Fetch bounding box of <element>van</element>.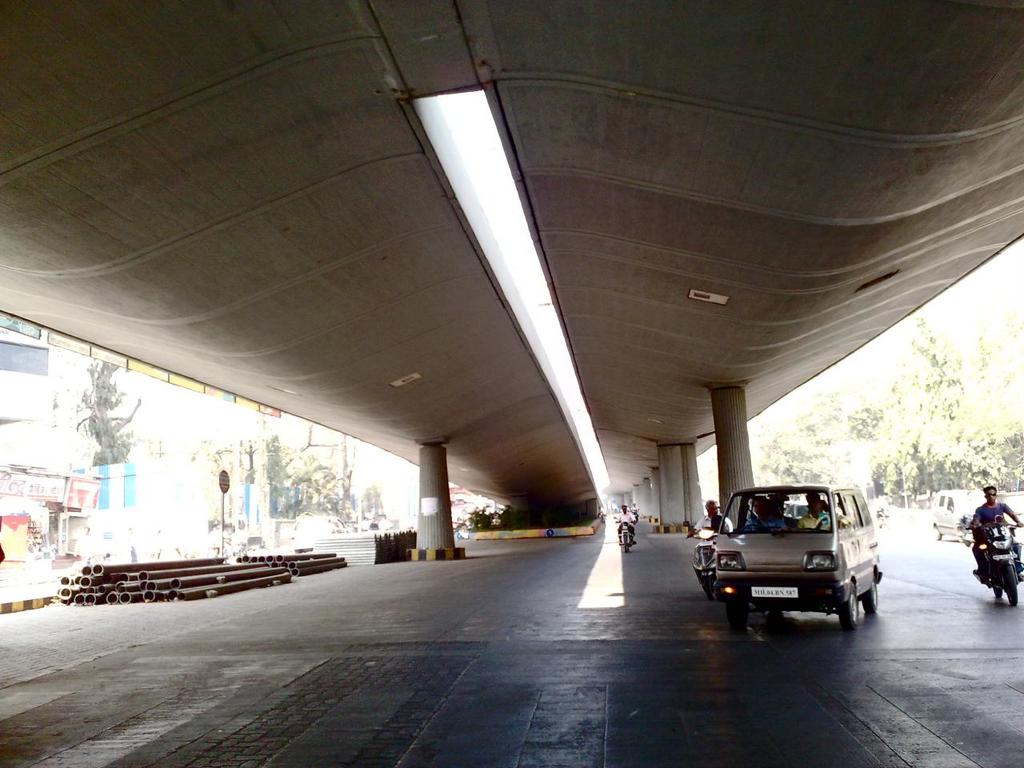
Bbox: [left=711, top=482, right=883, bottom=629].
